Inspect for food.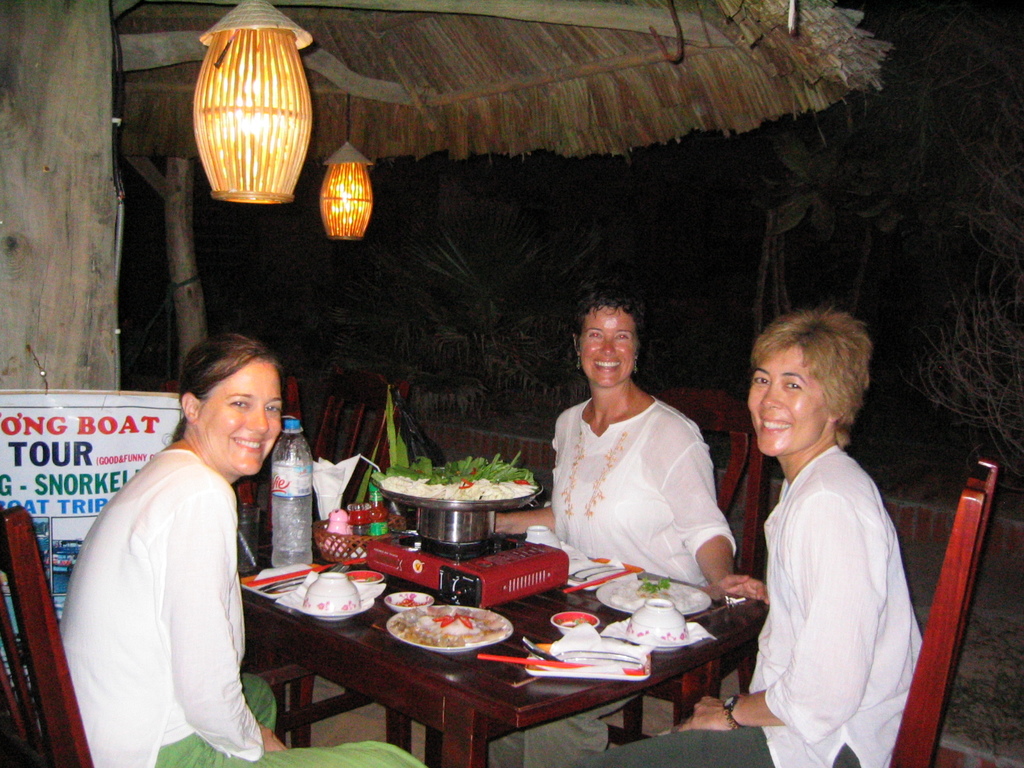
Inspection: 394,603,506,645.
